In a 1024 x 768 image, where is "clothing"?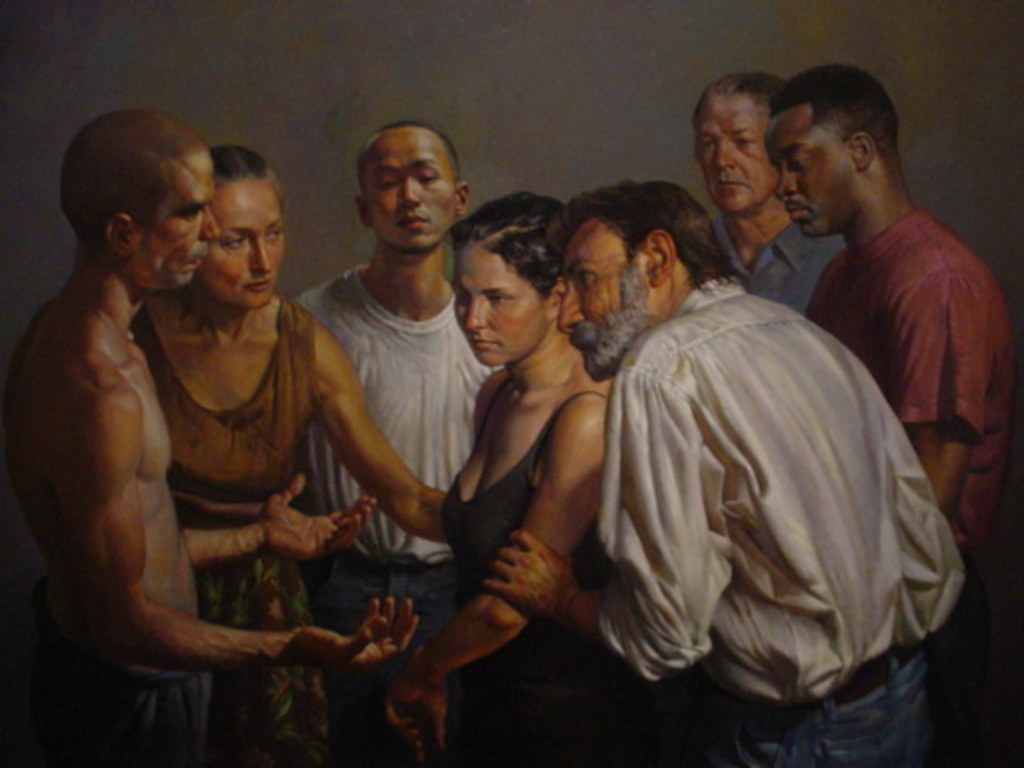
x1=294, y1=254, x2=520, y2=766.
